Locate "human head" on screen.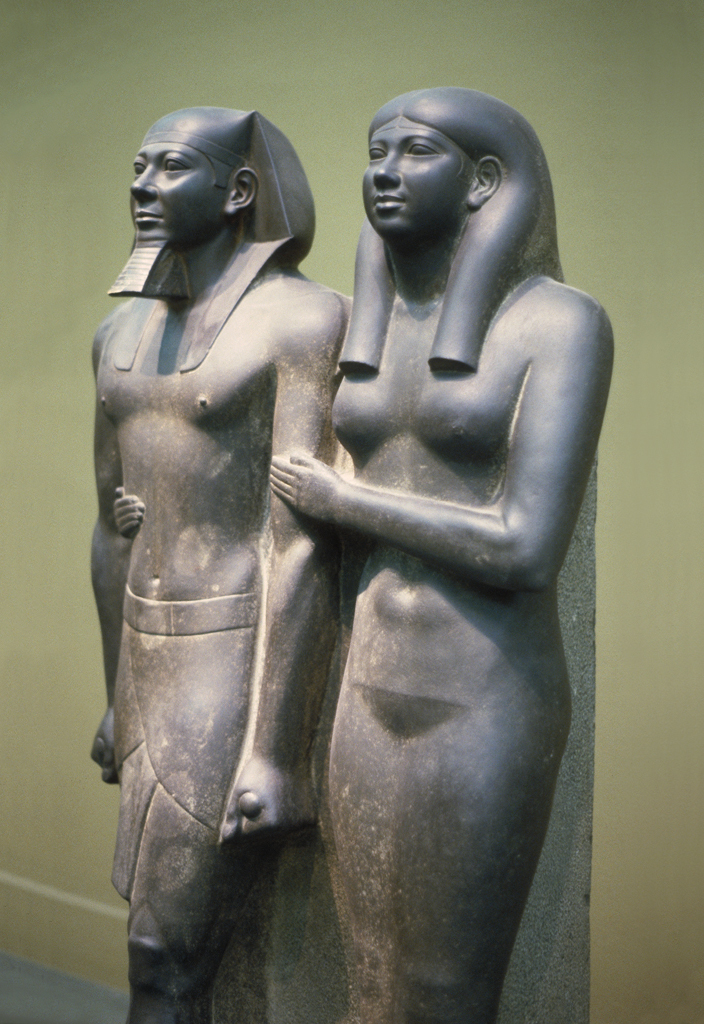
On screen at box(103, 106, 307, 304).
